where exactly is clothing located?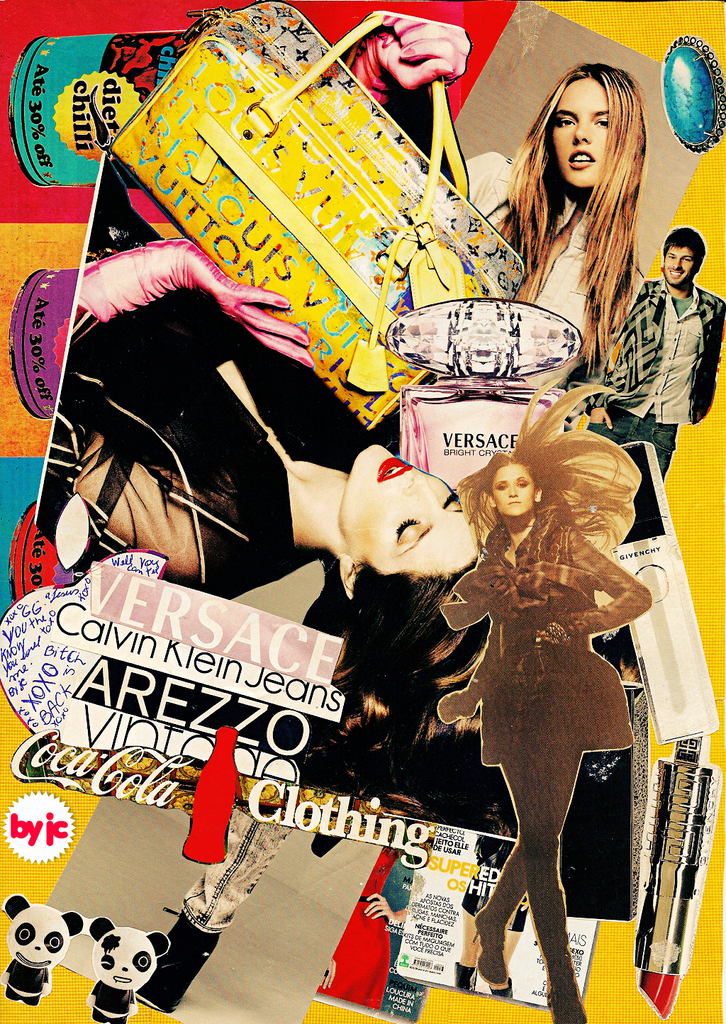
Its bounding box is pyautogui.locateOnScreen(585, 266, 724, 534).
